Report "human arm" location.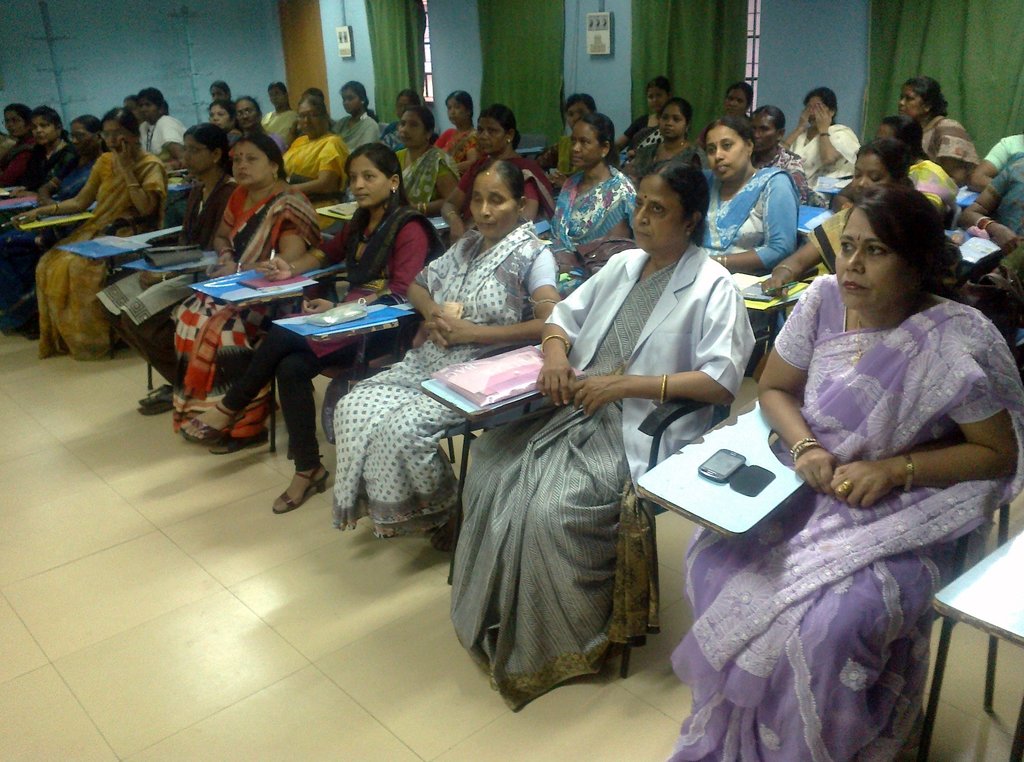
Report: bbox=(10, 154, 102, 219).
